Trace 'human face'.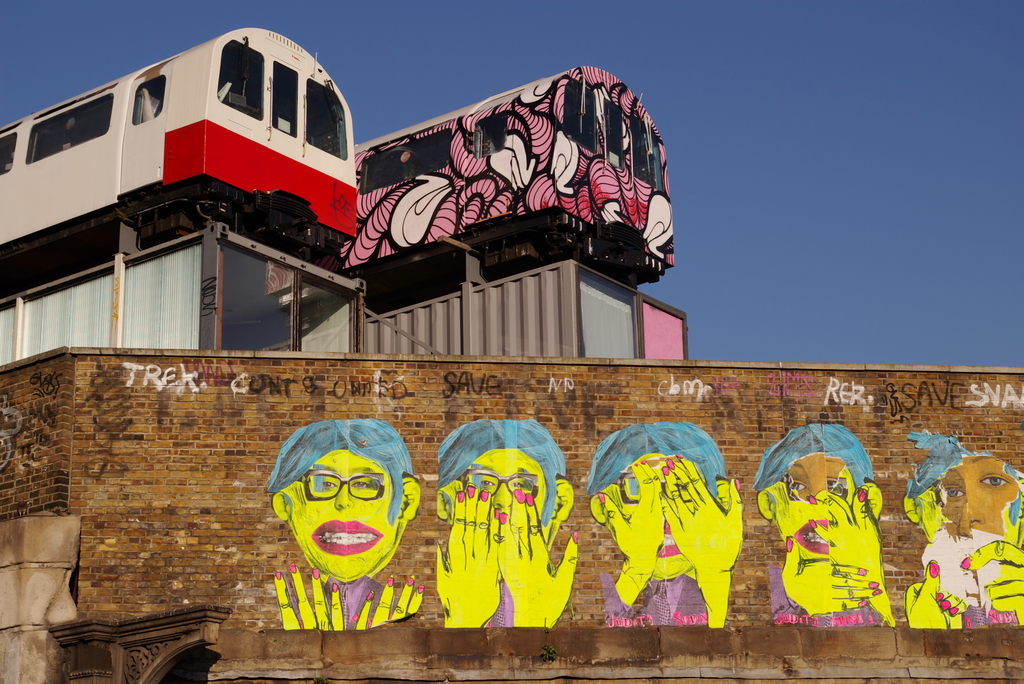
Traced to [left=774, top=457, right=856, bottom=560].
